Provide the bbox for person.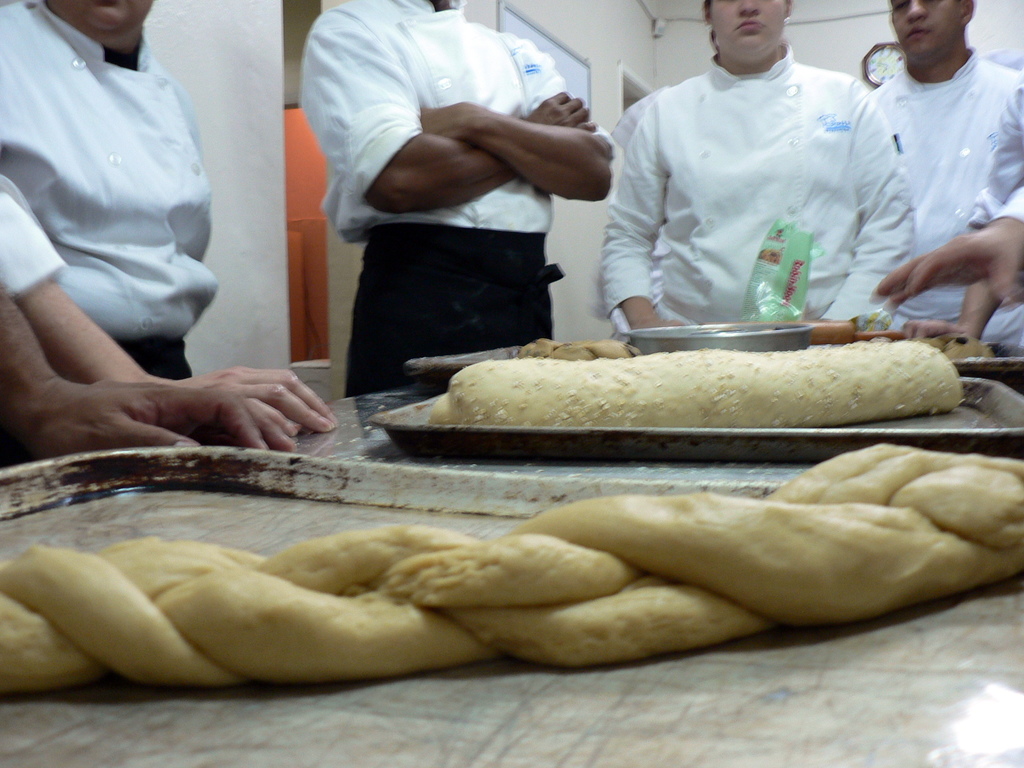
<bbox>598, 0, 923, 339</bbox>.
